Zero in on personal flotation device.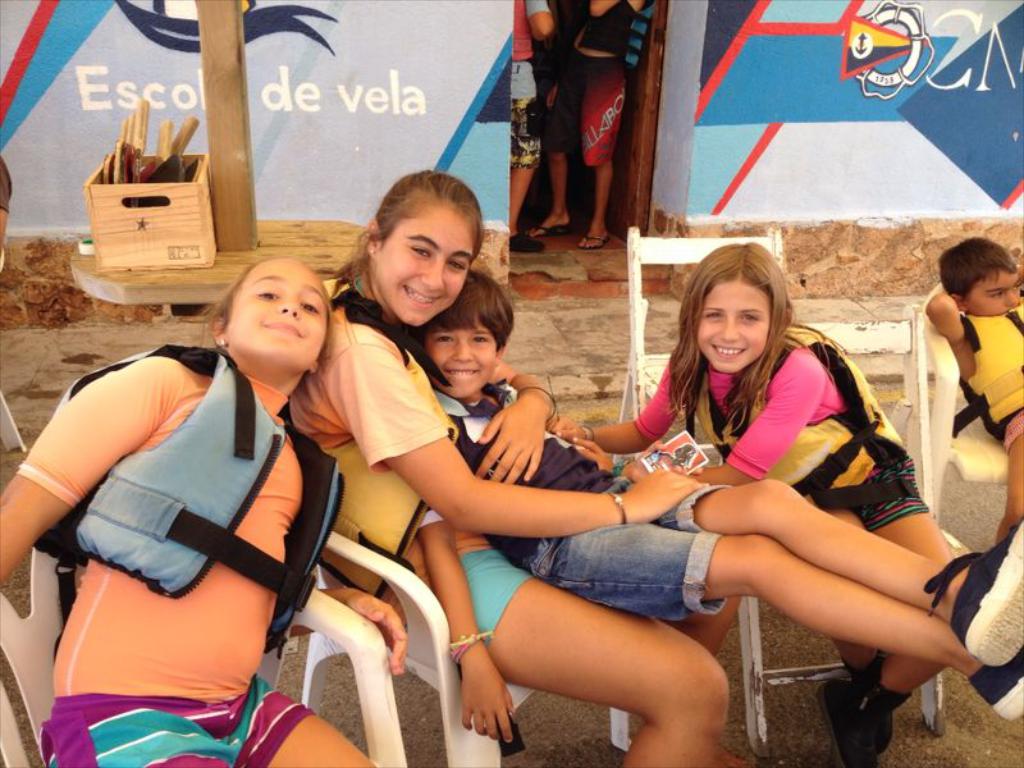
Zeroed in: detection(271, 278, 463, 605).
